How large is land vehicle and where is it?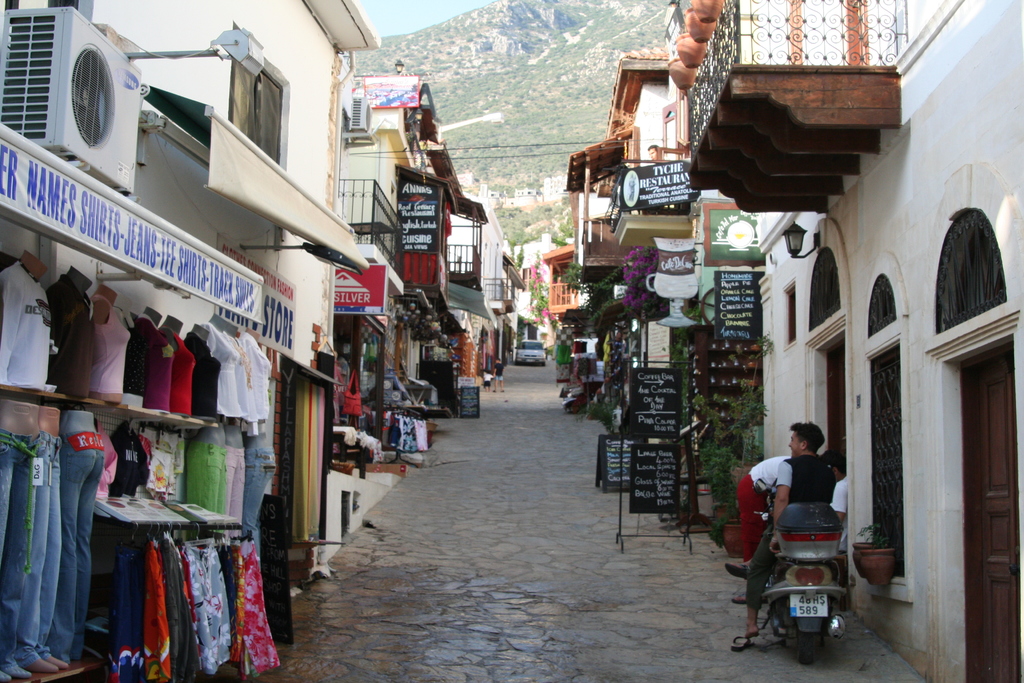
Bounding box: crop(739, 487, 866, 668).
